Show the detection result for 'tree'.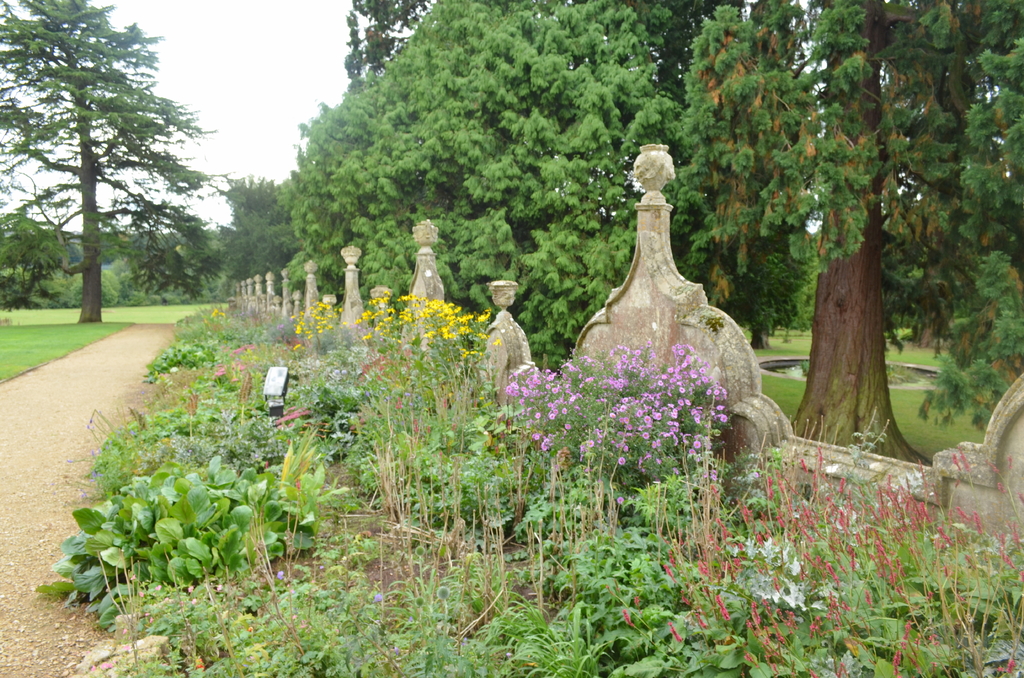
{"x1": 0, "y1": 0, "x2": 222, "y2": 319}.
